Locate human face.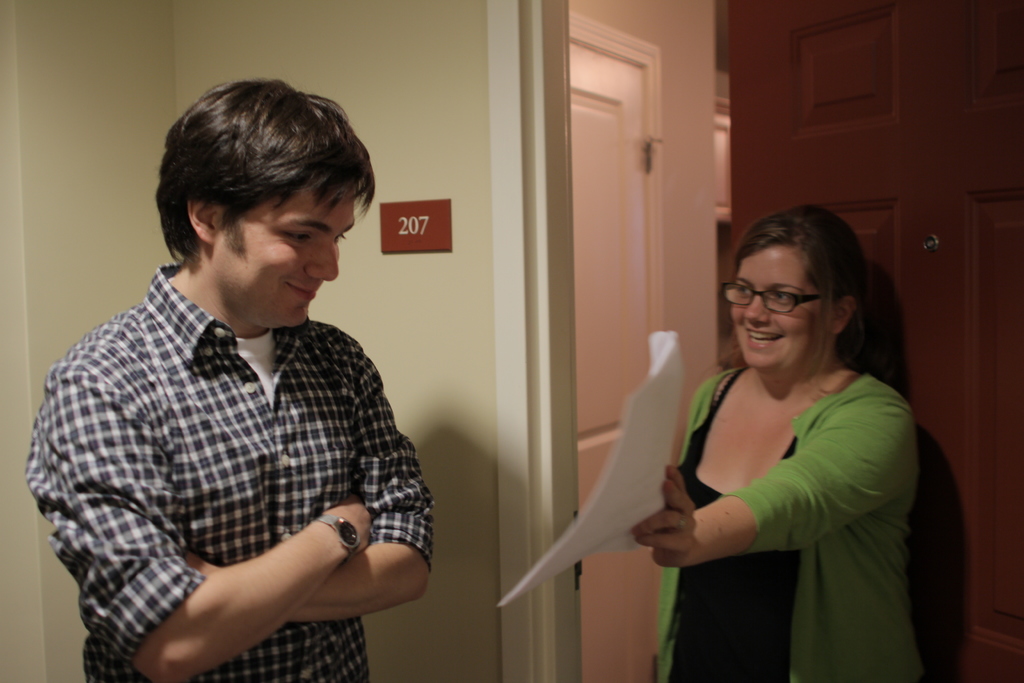
Bounding box: locate(728, 247, 827, 369).
